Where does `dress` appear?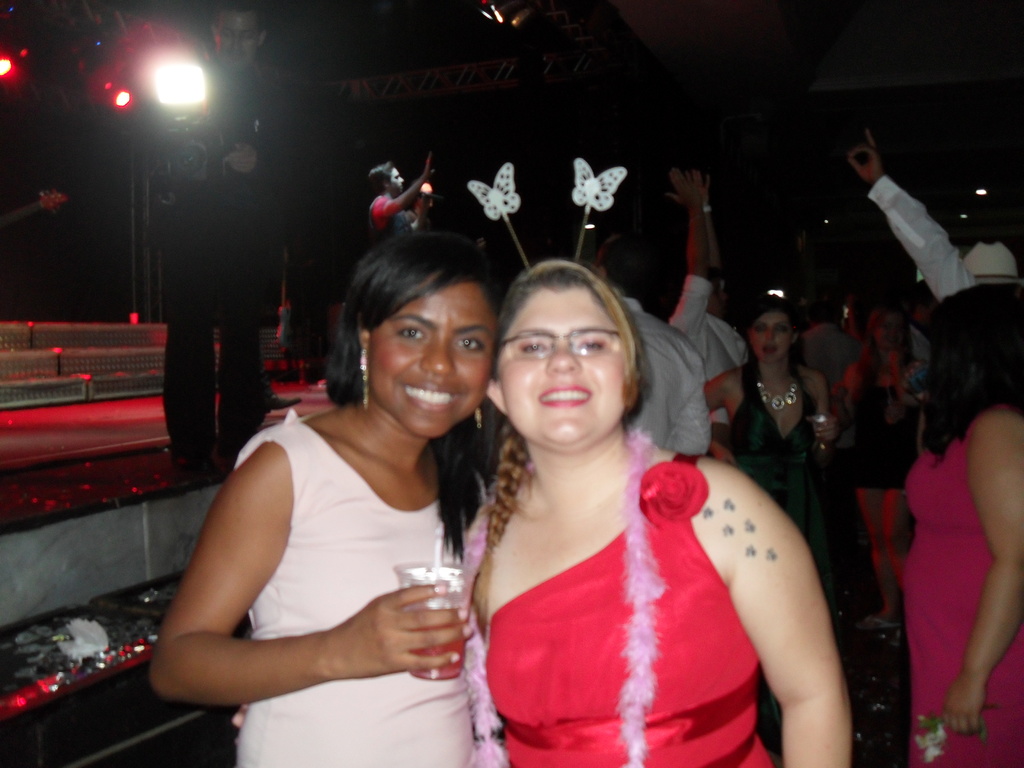
Appears at <region>233, 405, 479, 767</region>.
